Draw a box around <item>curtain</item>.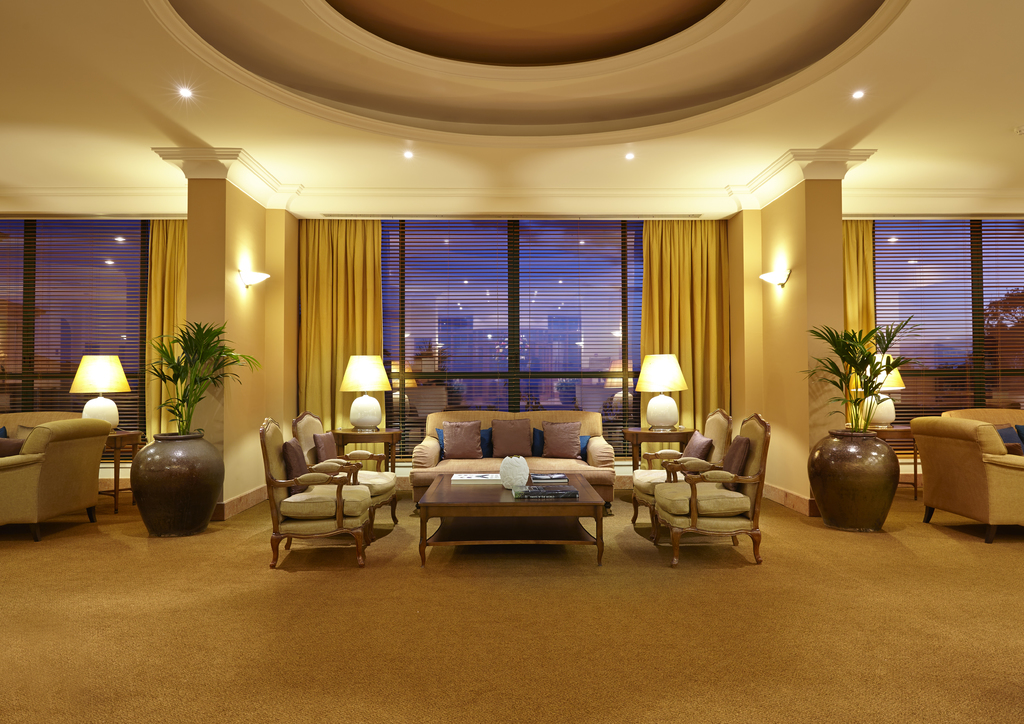
left=636, top=216, right=731, bottom=478.
